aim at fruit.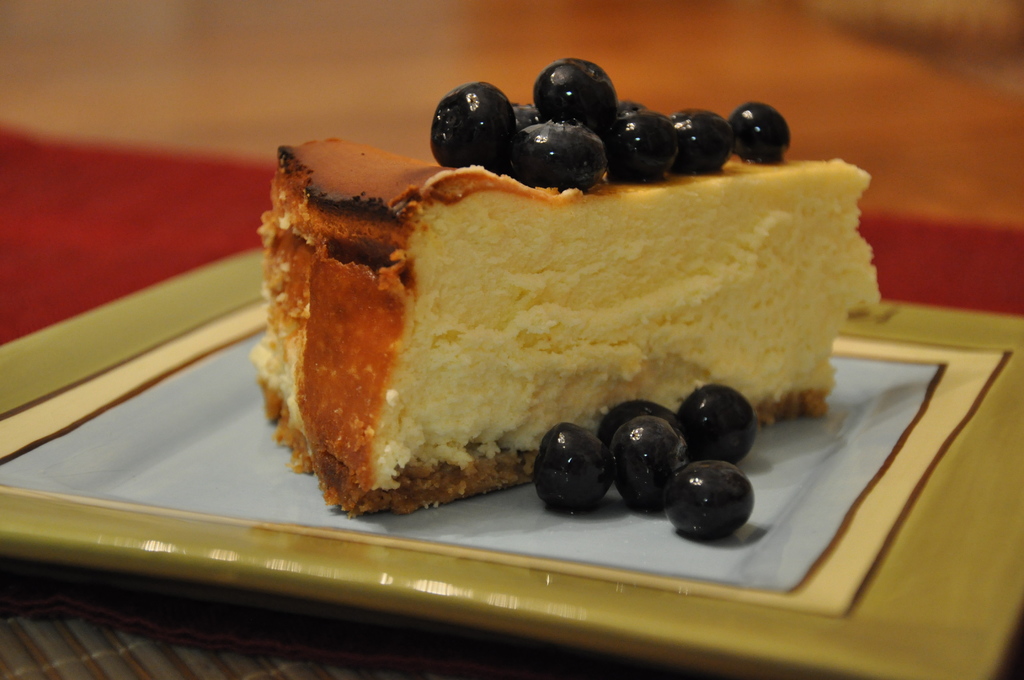
Aimed at locate(539, 437, 625, 518).
